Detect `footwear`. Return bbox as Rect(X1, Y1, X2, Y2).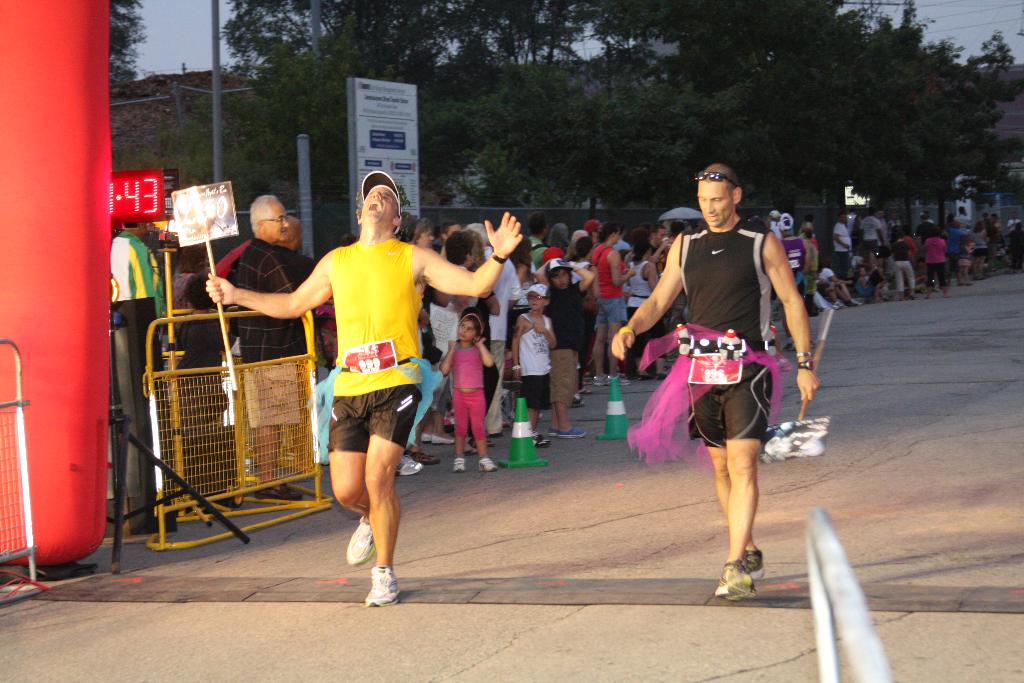
Rect(548, 431, 559, 440).
